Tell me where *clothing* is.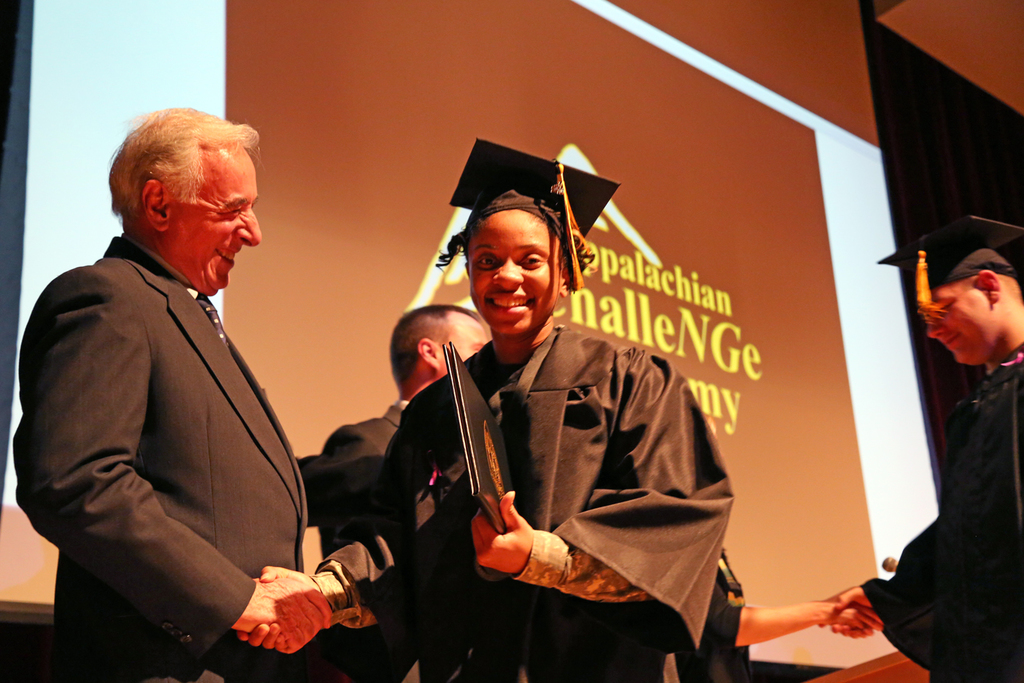
*clothing* is at x1=887 y1=390 x2=1023 y2=682.
